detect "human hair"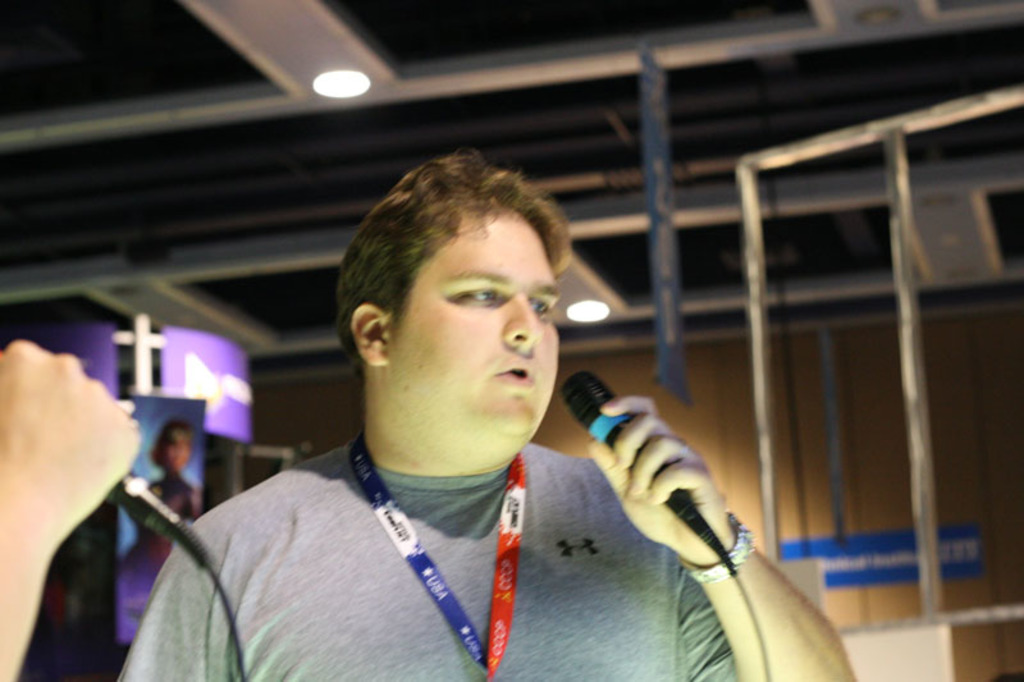
[x1=353, y1=150, x2=576, y2=361]
